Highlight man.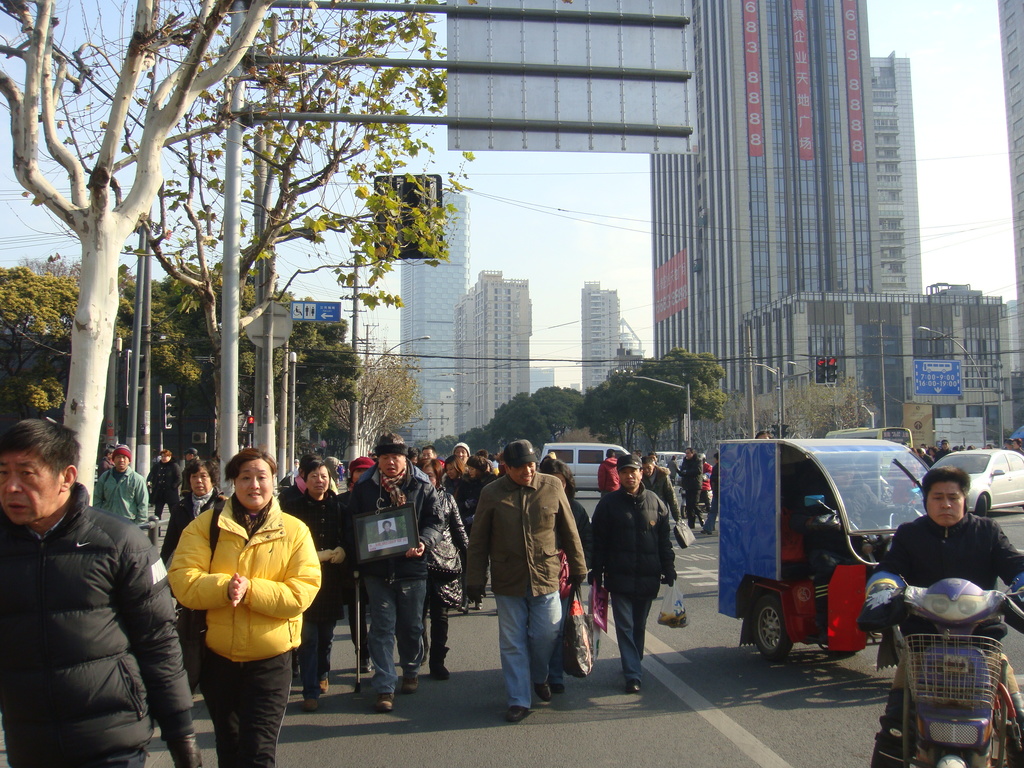
Highlighted region: (left=863, top=467, right=1023, bottom=767).
